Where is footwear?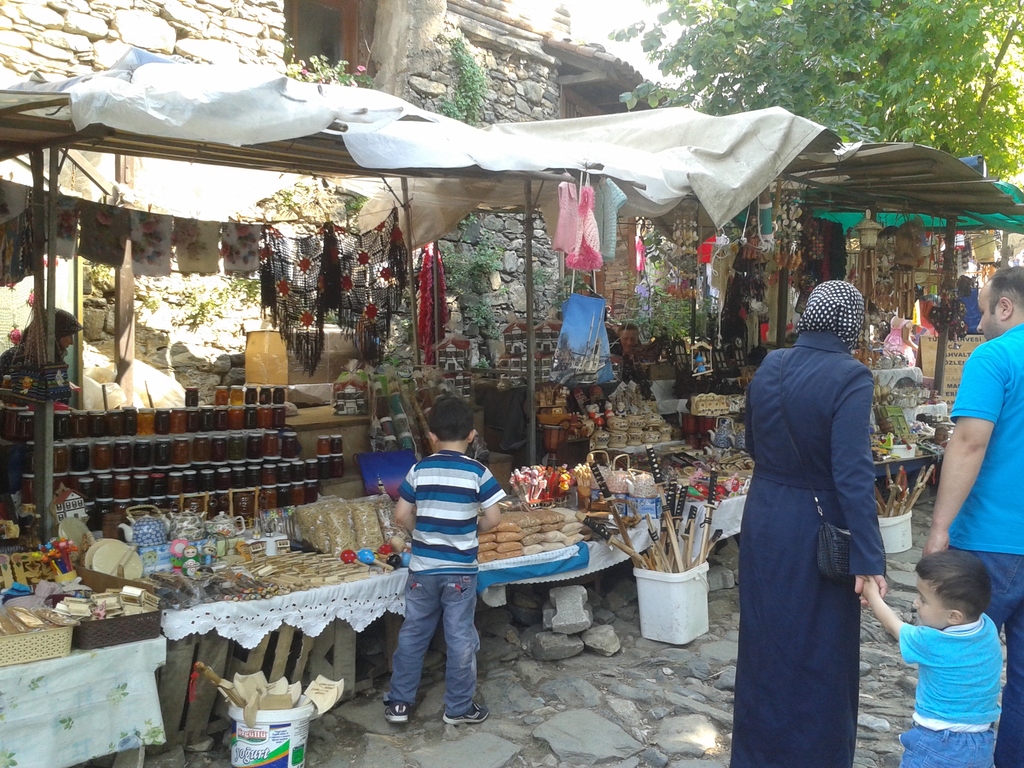
select_region(384, 701, 412, 726).
